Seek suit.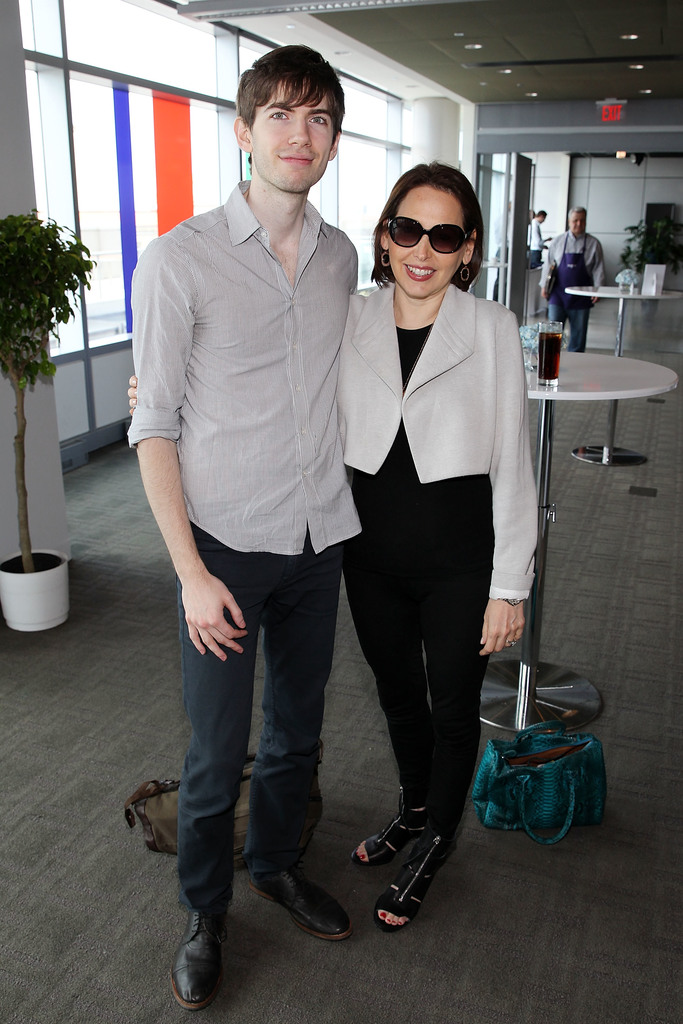
crop(342, 278, 538, 603).
